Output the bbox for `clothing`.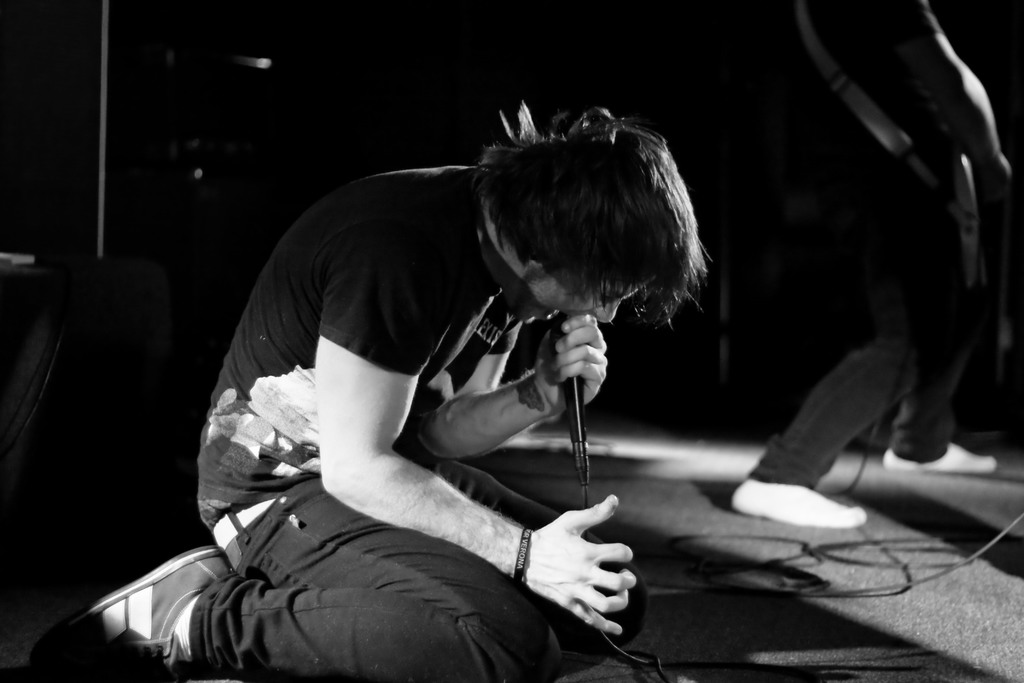
<bbox>195, 178, 647, 645</bbox>.
